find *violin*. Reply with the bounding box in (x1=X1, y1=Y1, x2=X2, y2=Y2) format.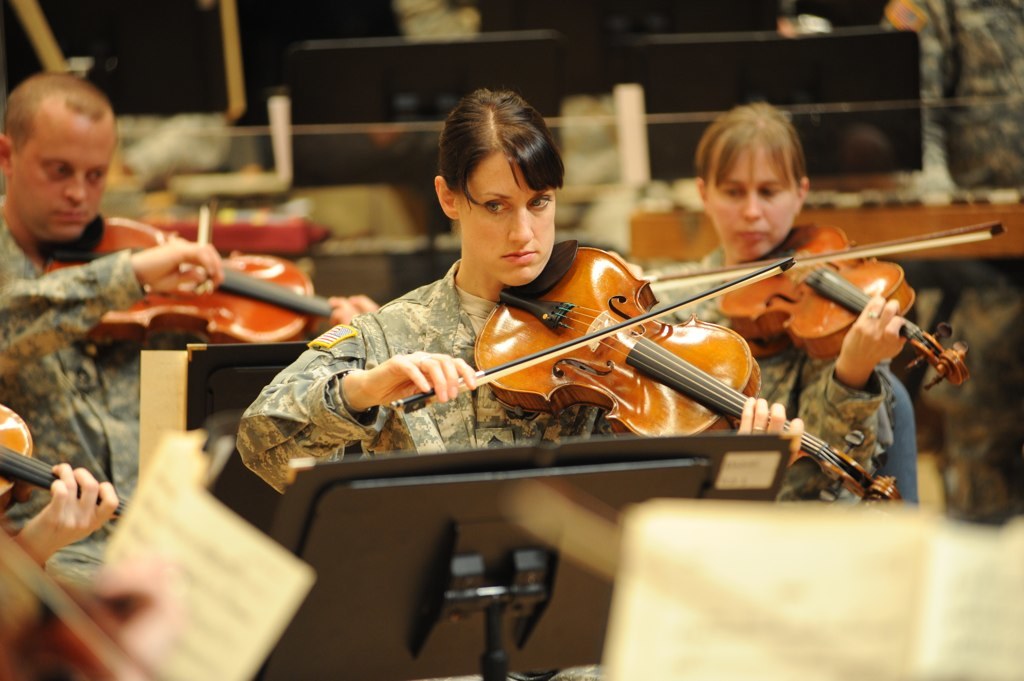
(x1=382, y1=235, x2=906, y2=515).
